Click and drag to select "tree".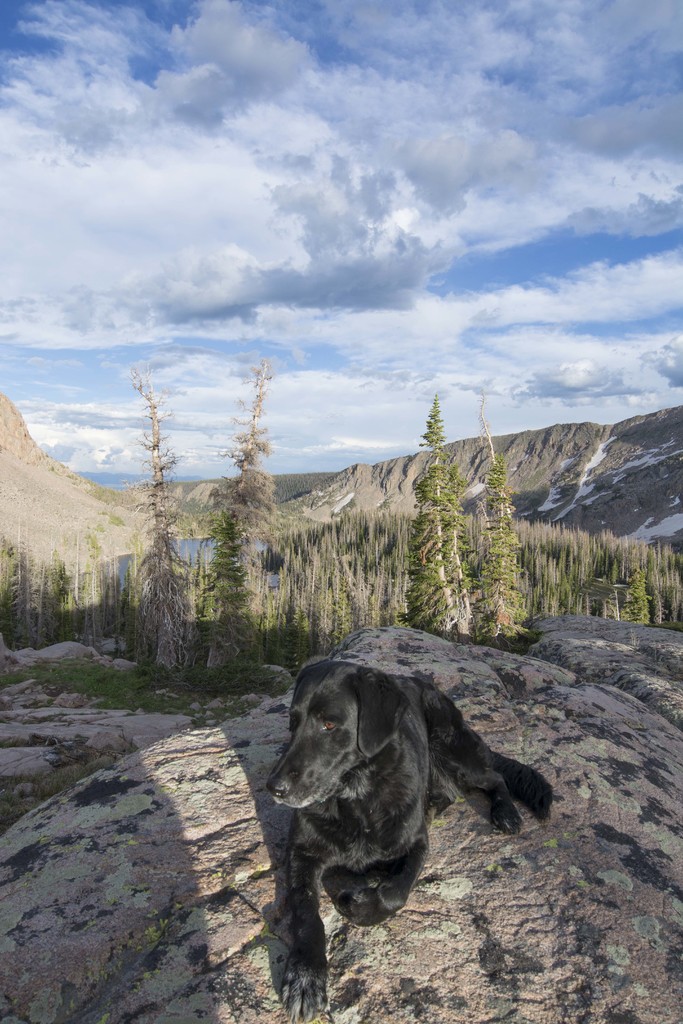
Selection: box(208, 350, 279, 667).
